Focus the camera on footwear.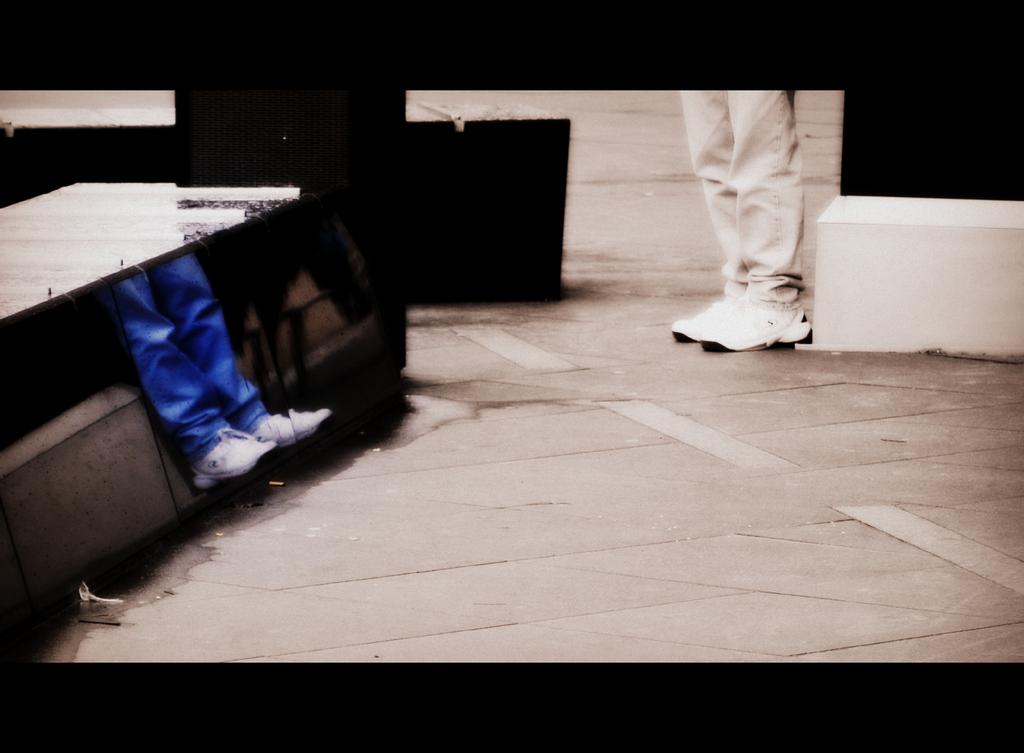
Focus region: l=249, t=410, r=334, b=444.
